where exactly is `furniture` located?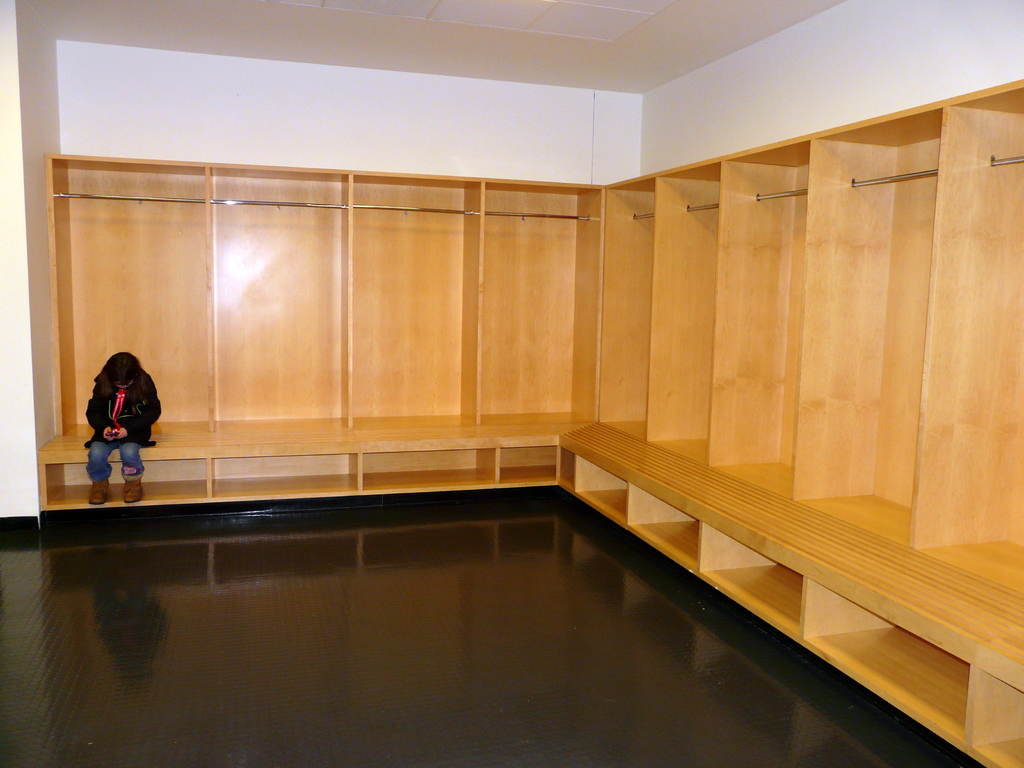
Its bounding box is (x1=555, y1=74, x2=1023, y2=767).
